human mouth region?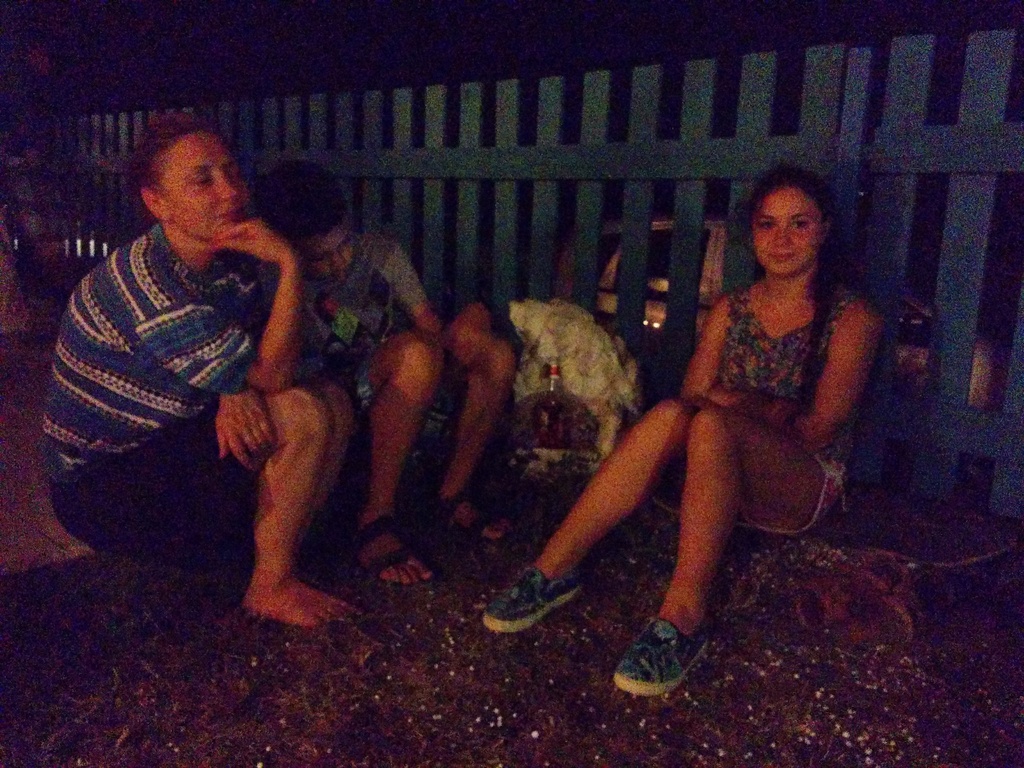
select_region(215, 207, 246, 223)
